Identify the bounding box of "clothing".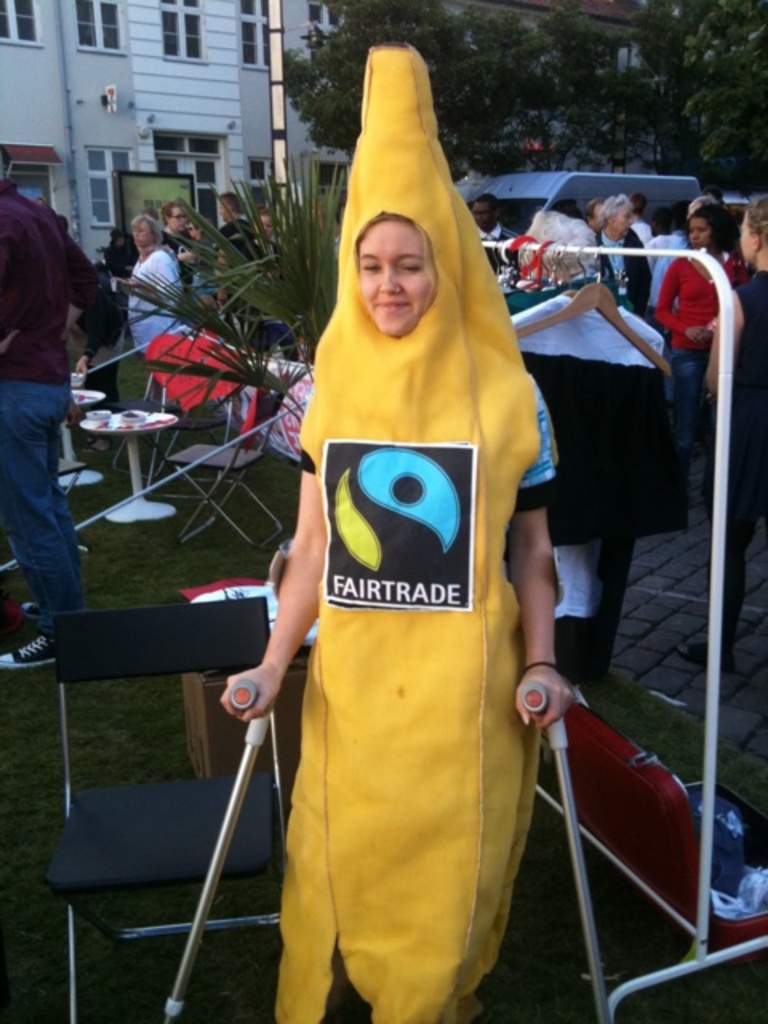
bbox=[123, 245, 182, 357].
